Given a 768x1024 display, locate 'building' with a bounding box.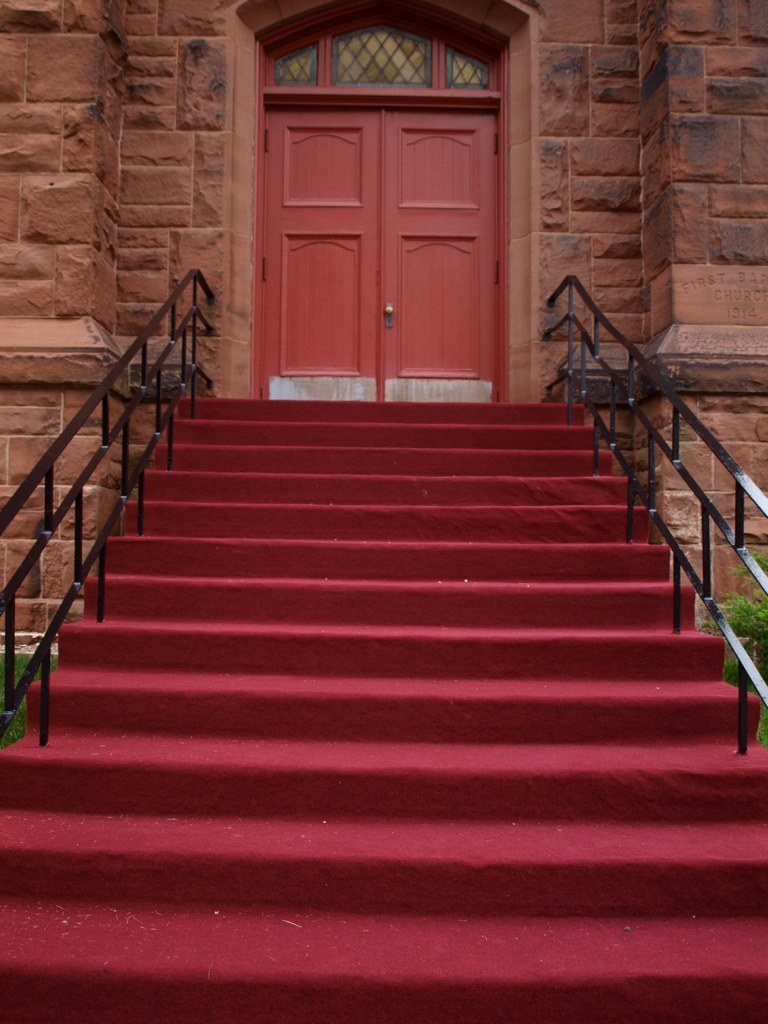
Located: x1=0, y1=0, x2=767, y2=1023.
